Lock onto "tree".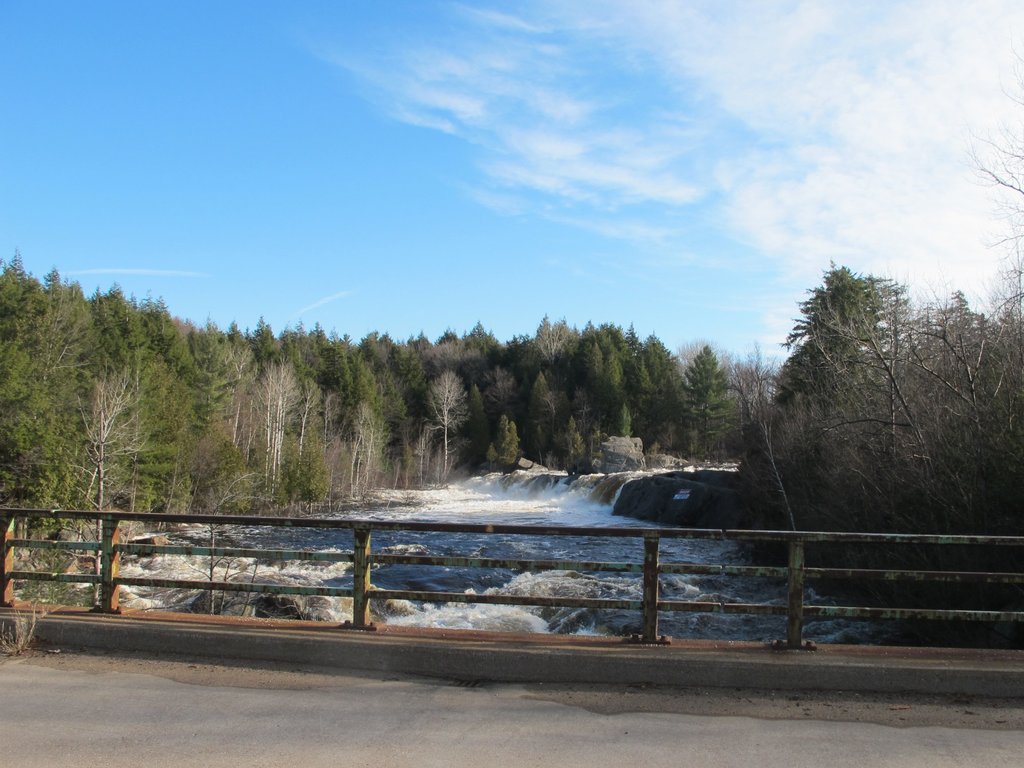
Locked: {"left": 728, "top": 236, "right": 988, "bottom": 598}.
